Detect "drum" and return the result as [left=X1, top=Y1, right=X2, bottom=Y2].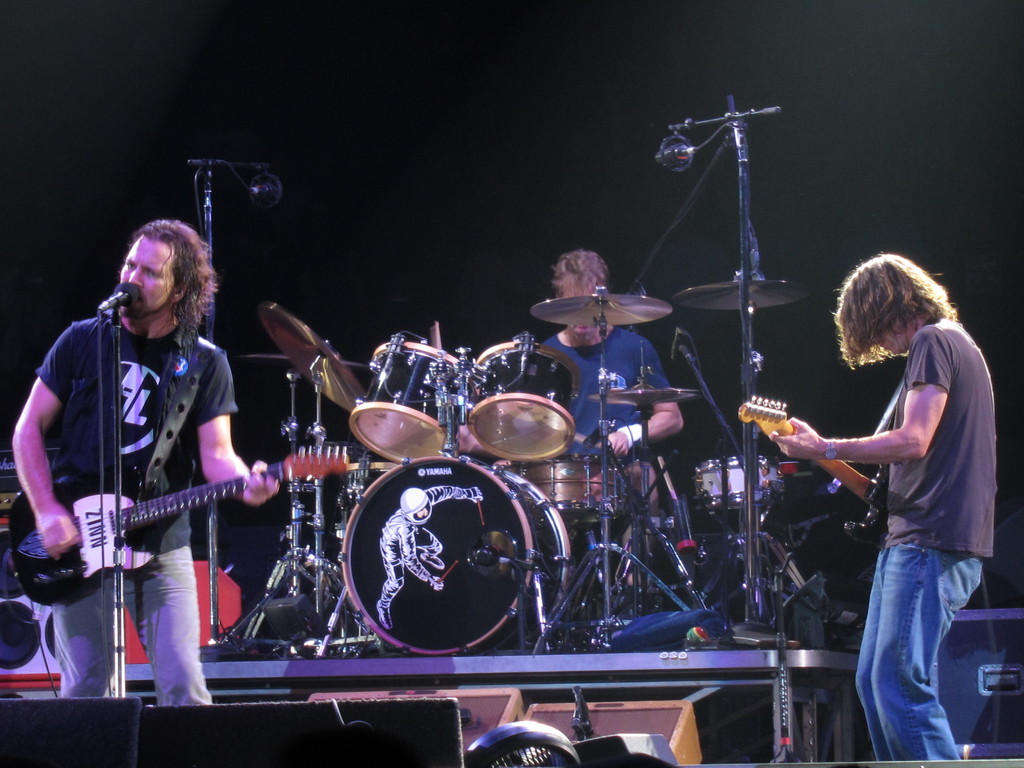
[left=522, top=451, right=628, bottom=521].
